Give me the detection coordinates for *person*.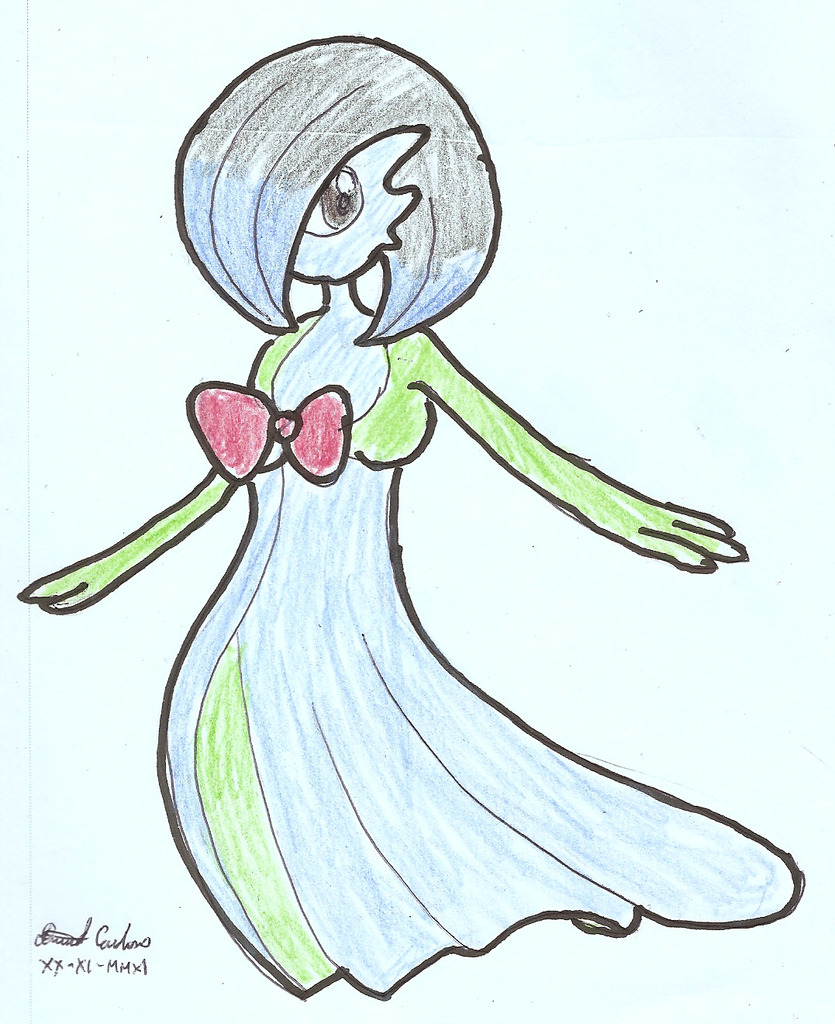
[x1=23, y1=36, x2=805, y2=1002].
